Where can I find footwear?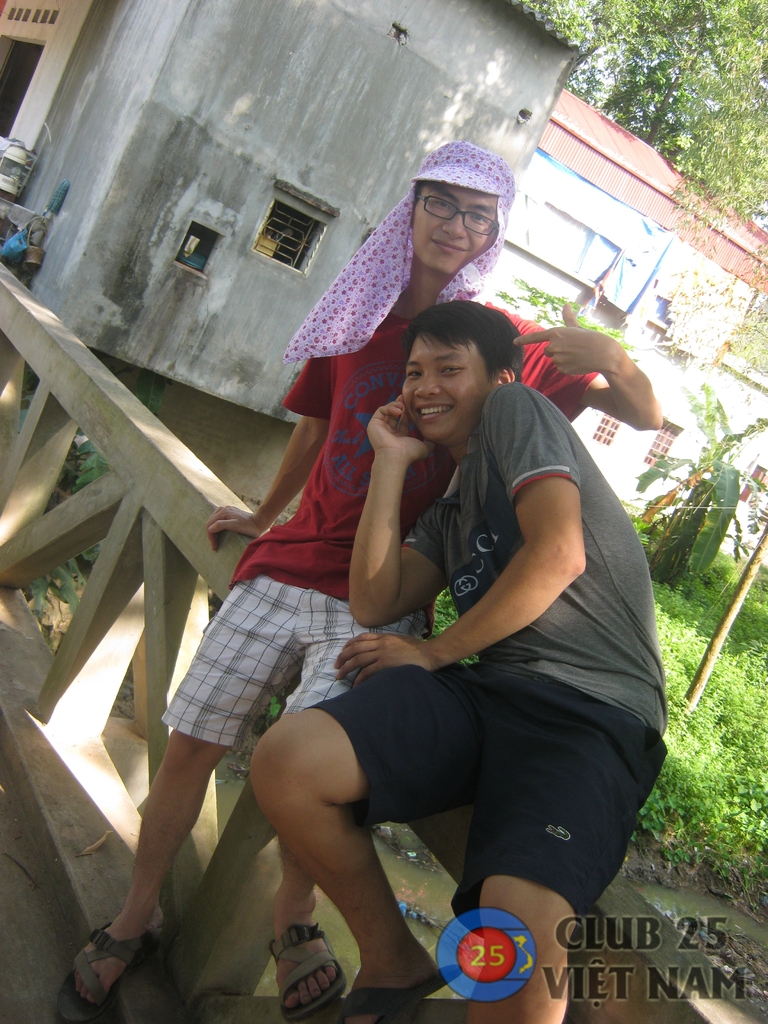
You can find it at 334,961,464,1023.
